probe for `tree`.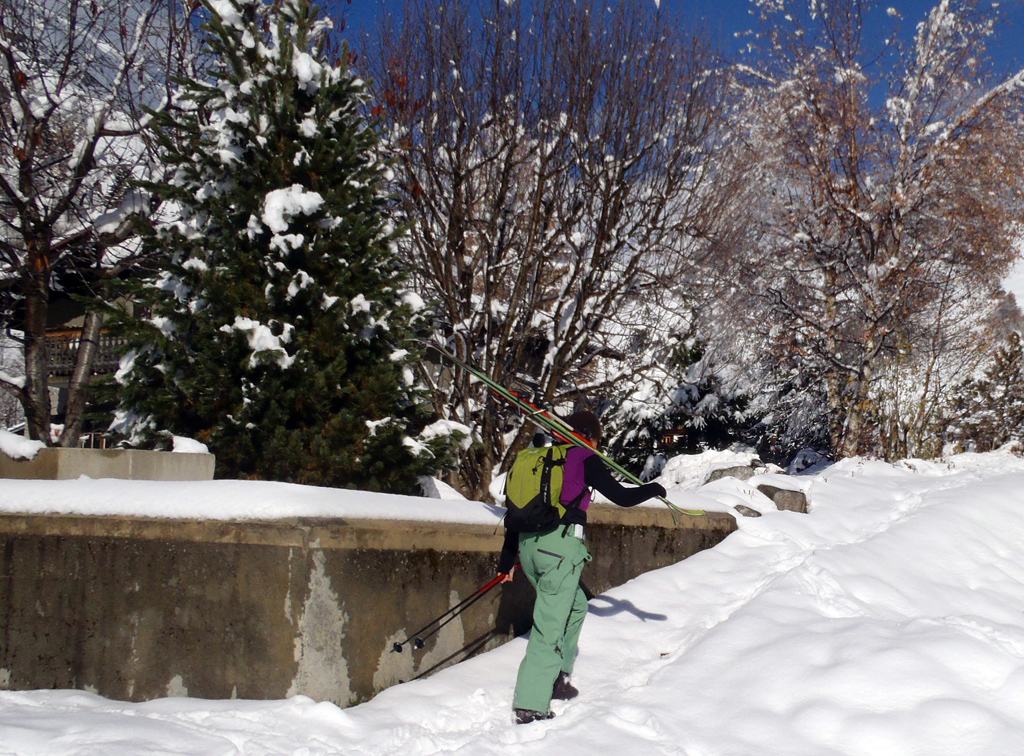
Probe result: box=[273, 0, 499, 450].
